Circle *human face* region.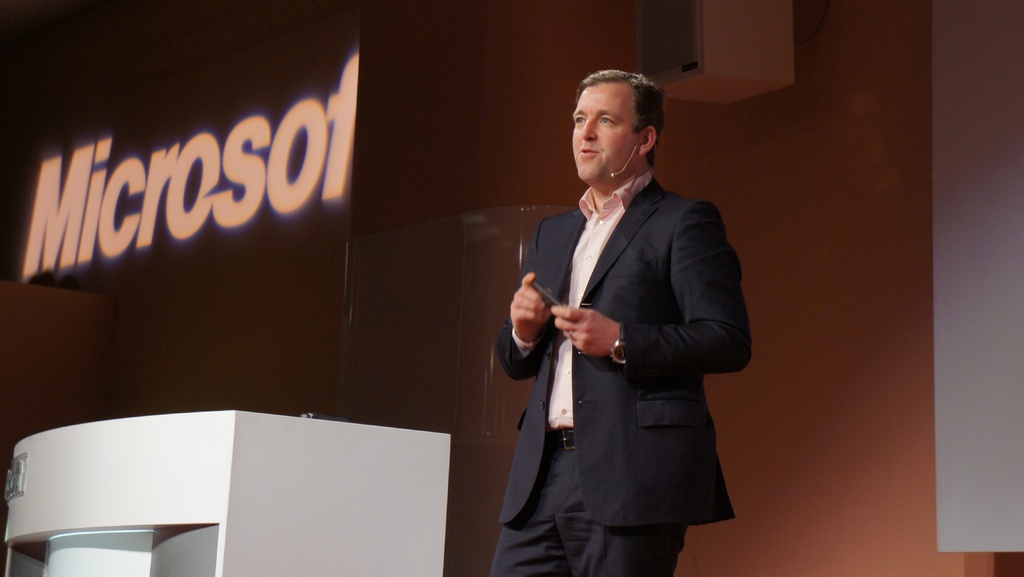
Region: (568, 77, 626, 186).
